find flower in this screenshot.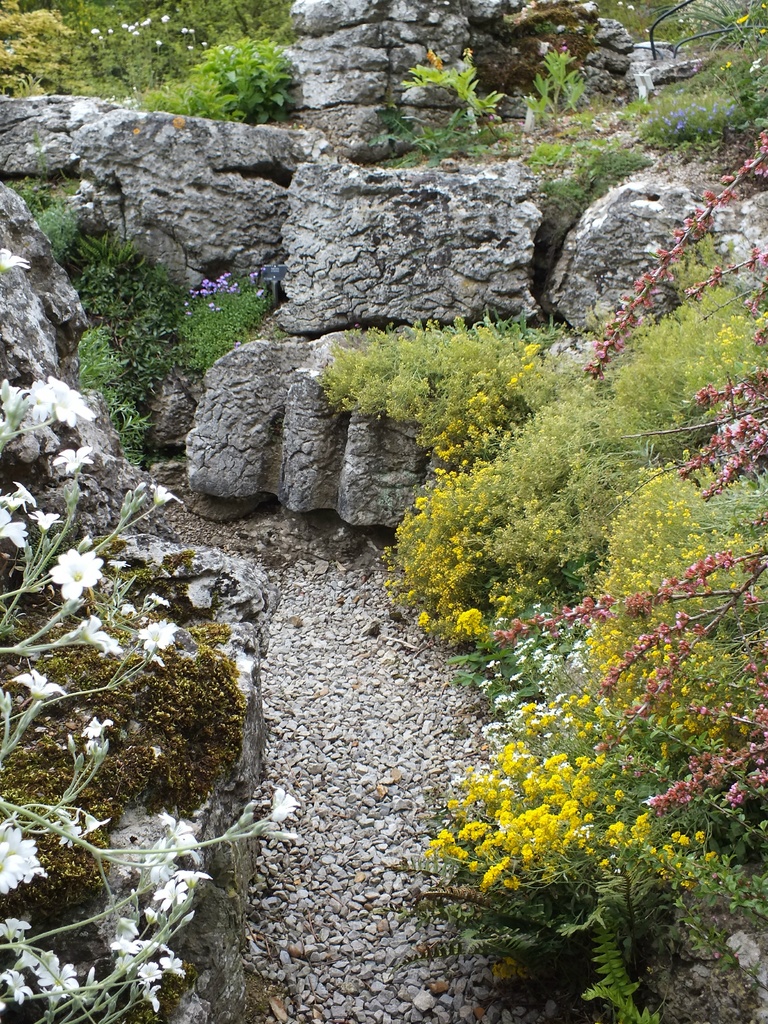
The bounding box for flower is crop(235, 342, 242, 345).
